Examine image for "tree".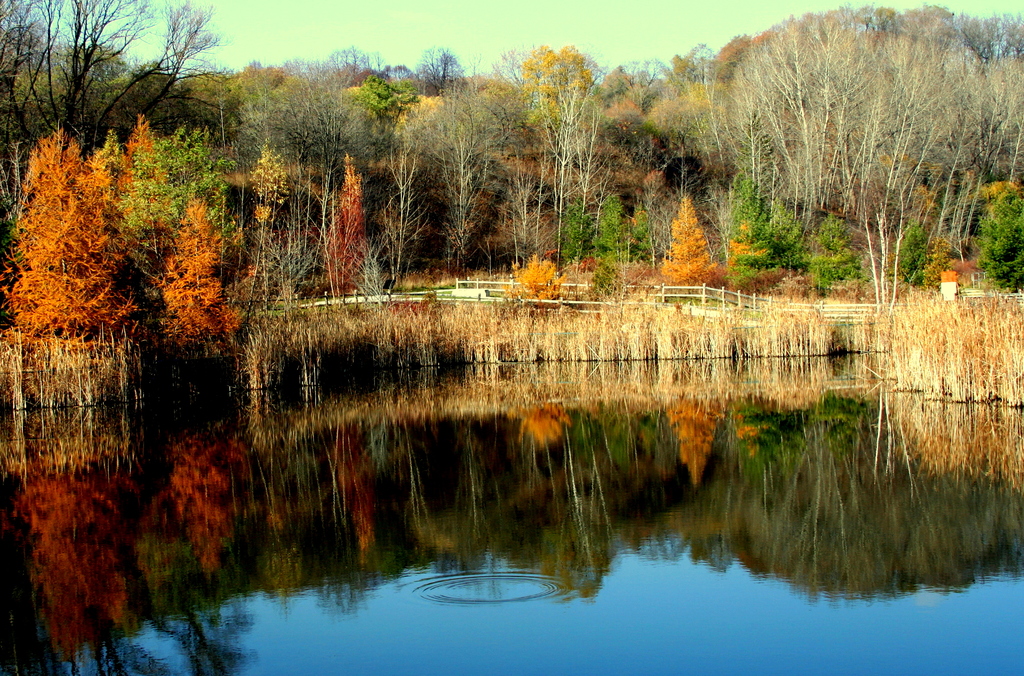
Examination result: BBox(292, 150, 373, 300).
